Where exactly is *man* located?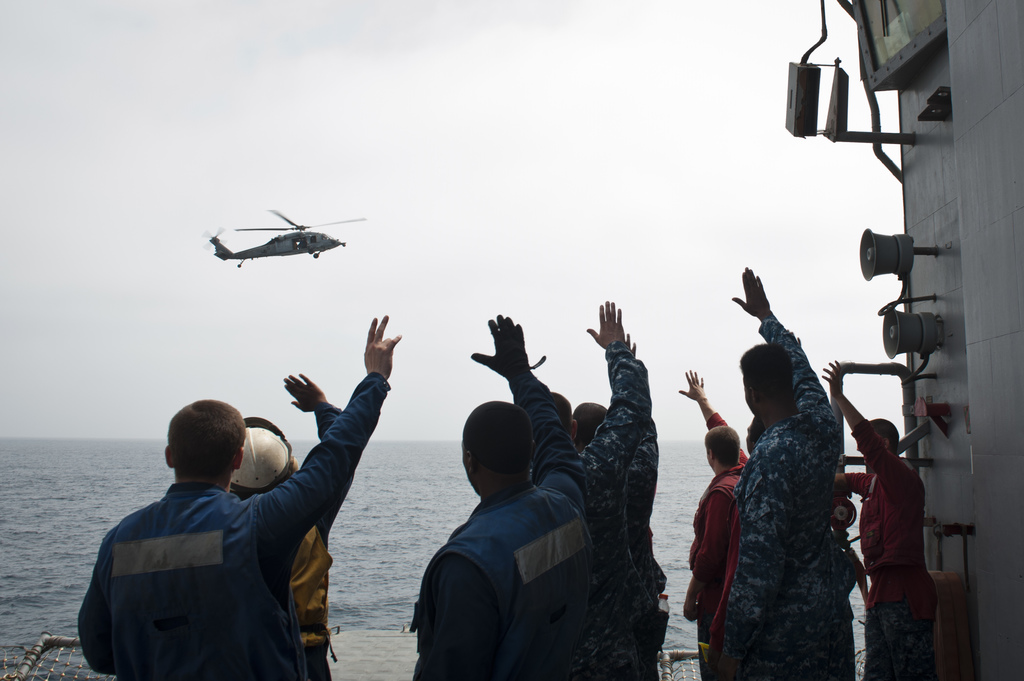
Its bounding box is x1=676 y1=361 x2=748 y2=680.
